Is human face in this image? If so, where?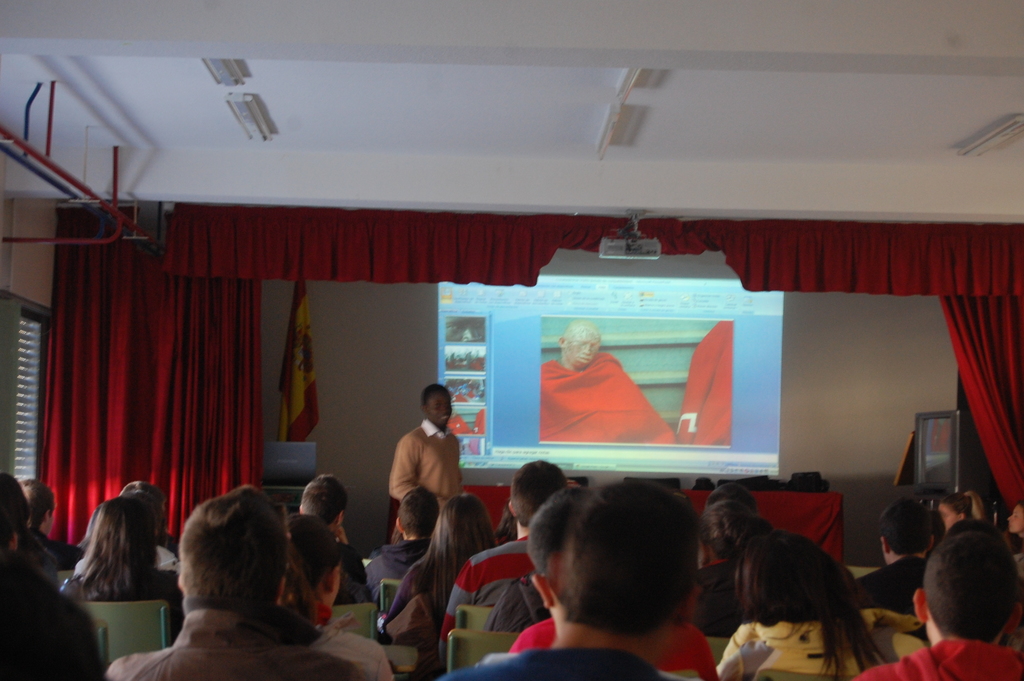
Yes, at 935,504,963,535.
